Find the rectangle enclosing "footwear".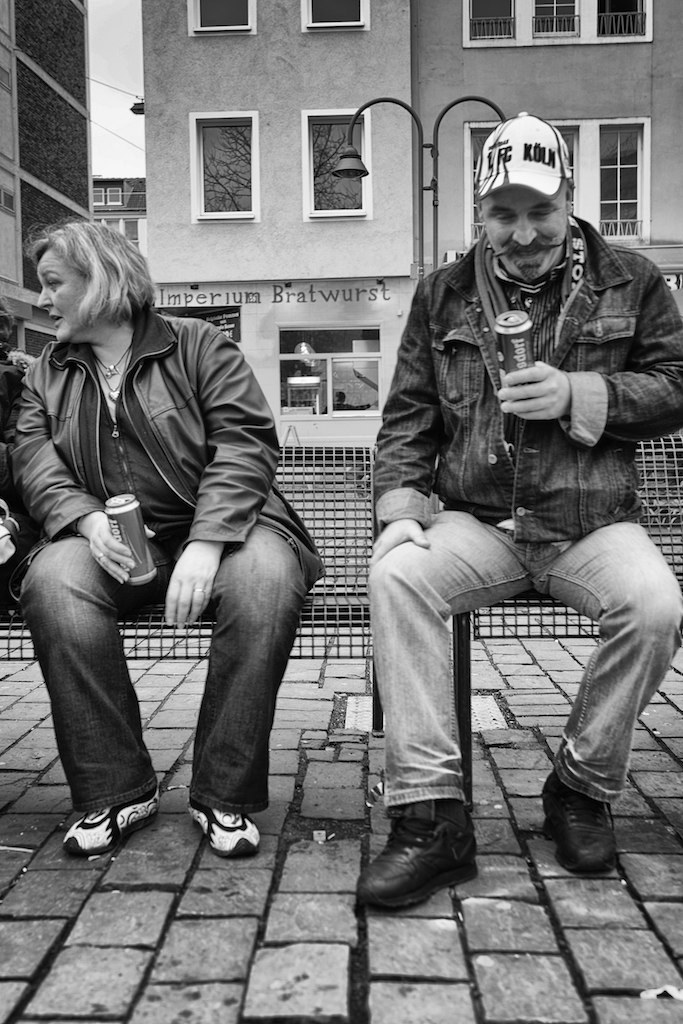
537/776/616/881.
